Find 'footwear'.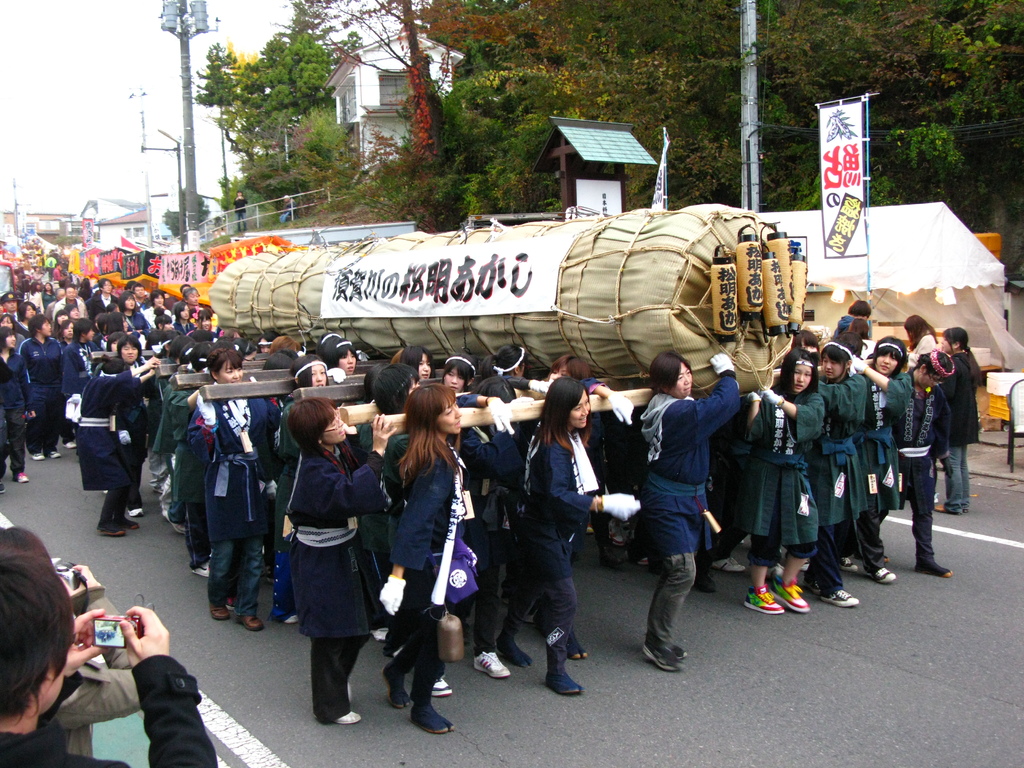
l=15, t=474, r=29, b=484.
